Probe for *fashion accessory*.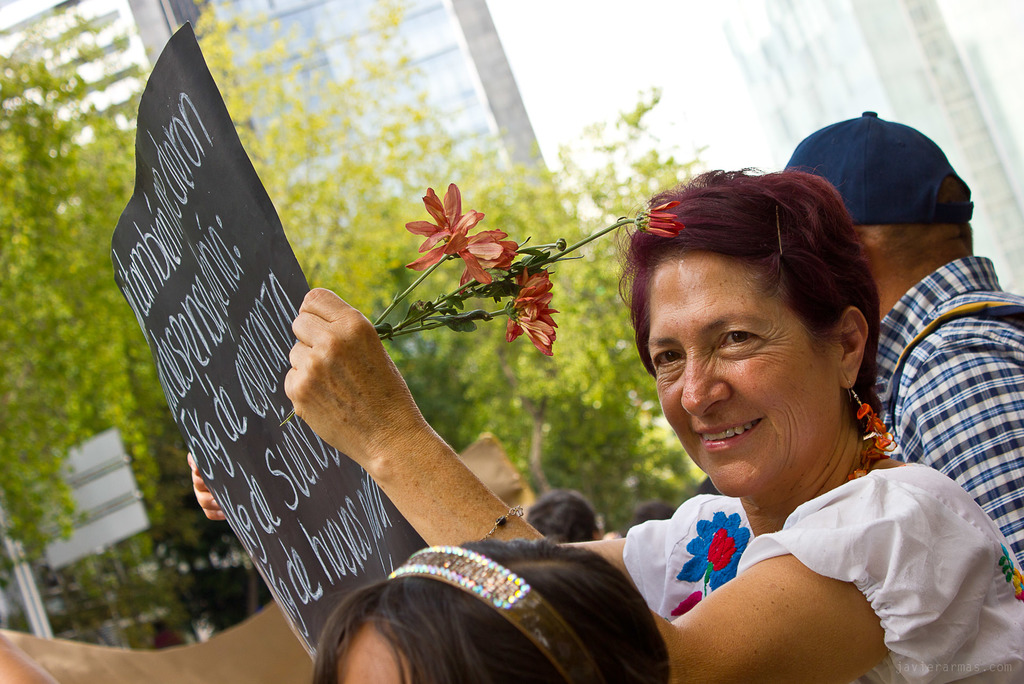
Probe result: 397, 541, 599, 683.
